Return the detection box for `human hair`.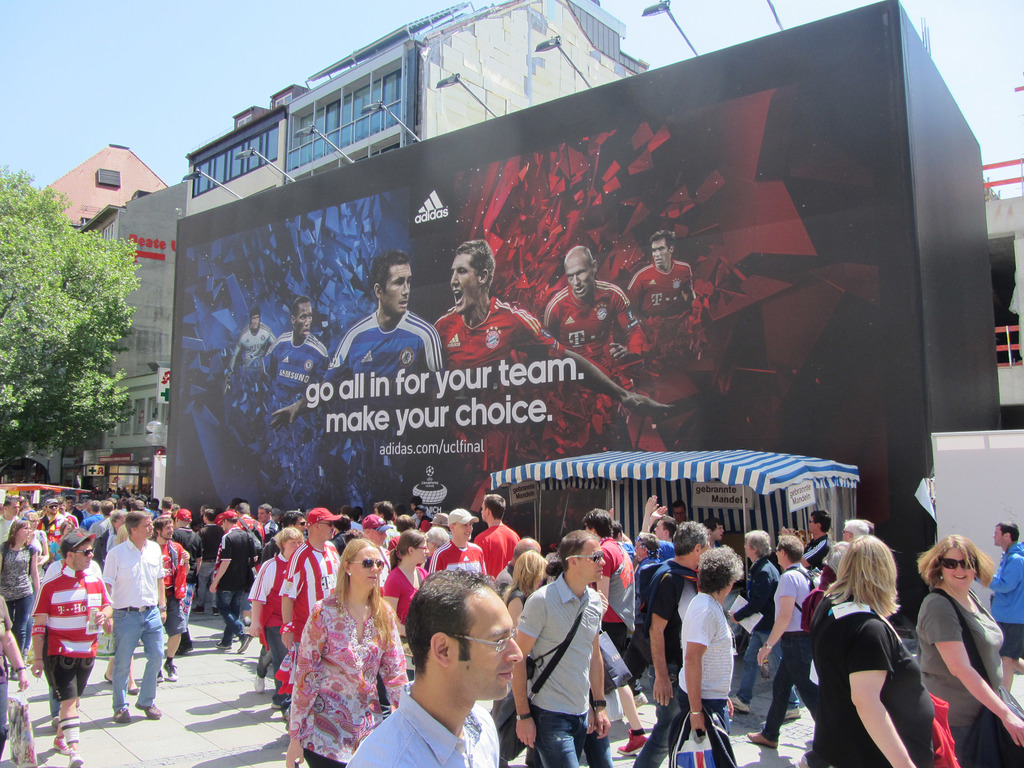
(583,508,615,540).
